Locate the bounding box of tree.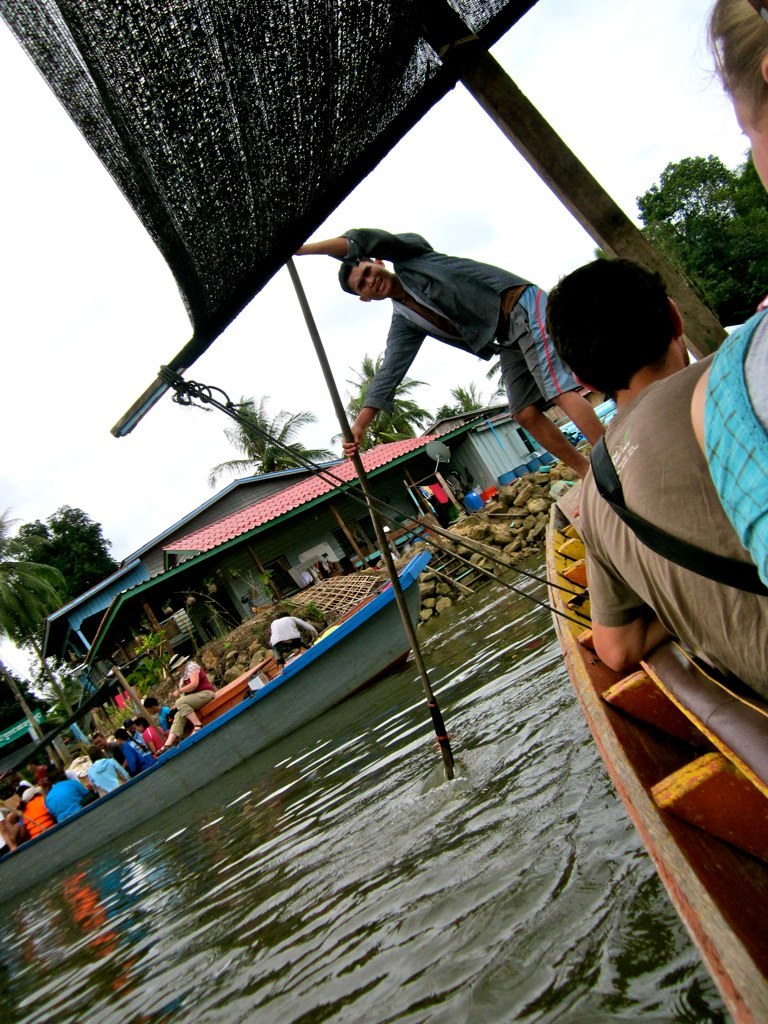
Bounding box: <region>328, 350, 435, 440</region>.
